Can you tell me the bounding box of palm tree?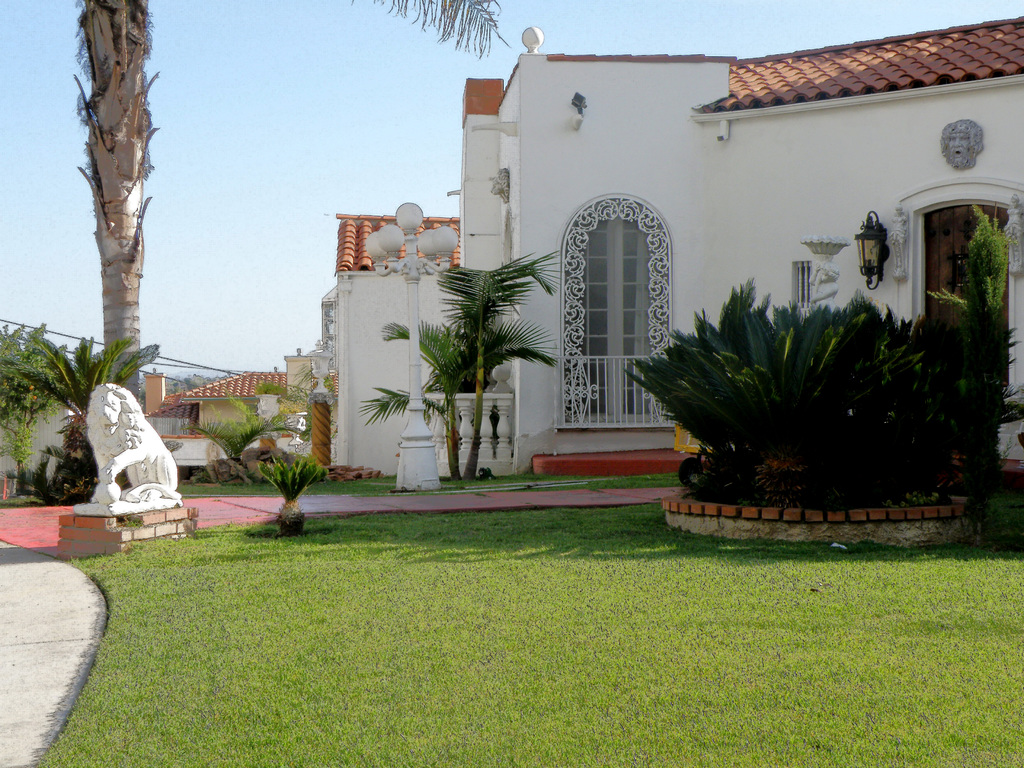
[395,318,551,479].
